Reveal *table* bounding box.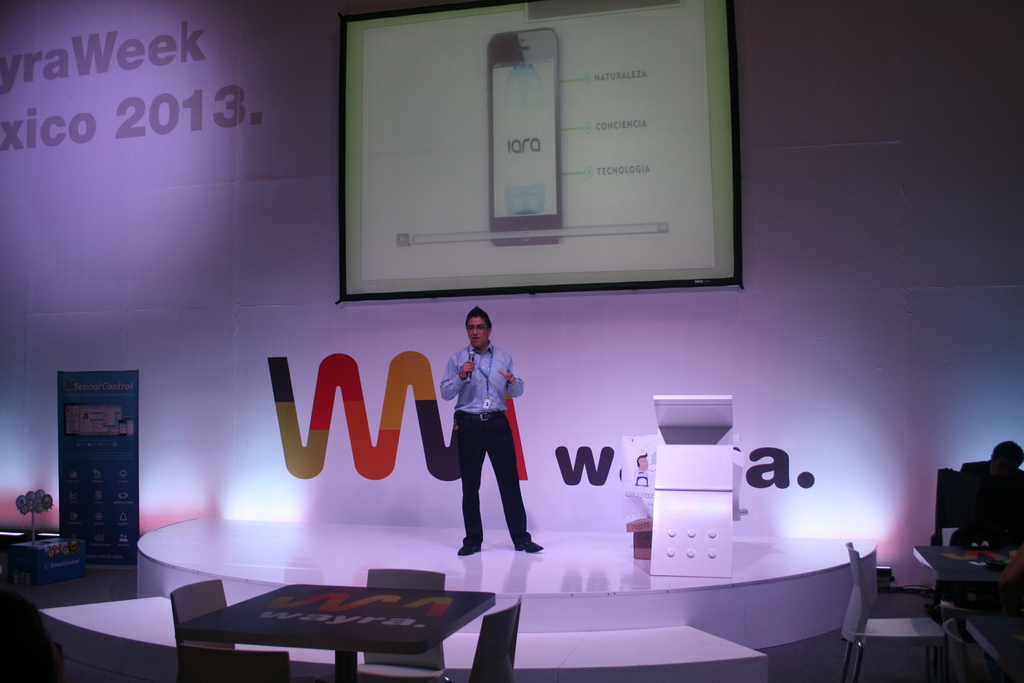
Revealed: left=141, top=568, right=527, bottom=673.
